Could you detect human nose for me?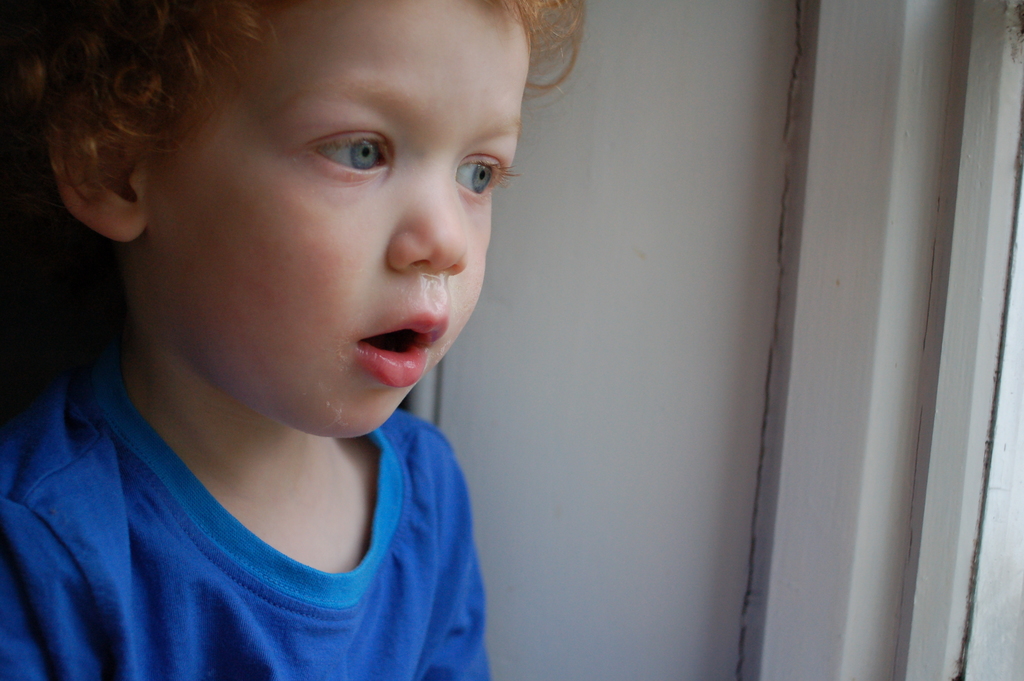
Detection result: {"left": 378, "top": 172, "right": 472, "bottom": 277}.
